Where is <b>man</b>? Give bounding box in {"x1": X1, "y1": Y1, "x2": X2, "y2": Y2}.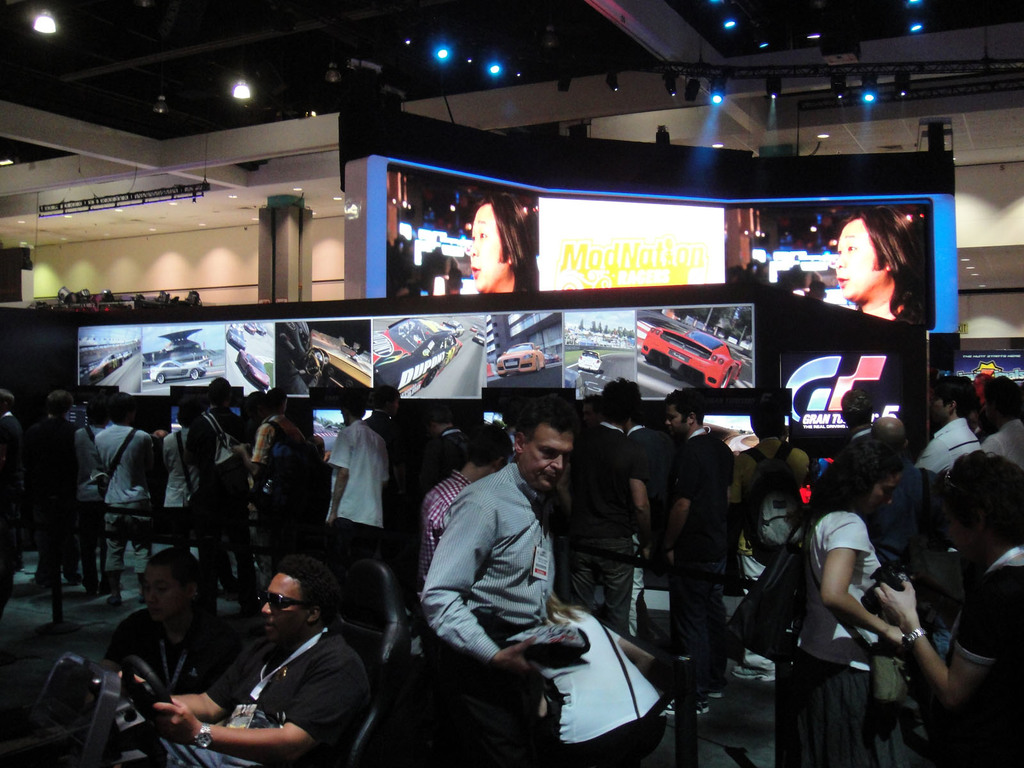
{"x1": 187, "y1": 380, "x2": 249, "y2": 616}.
